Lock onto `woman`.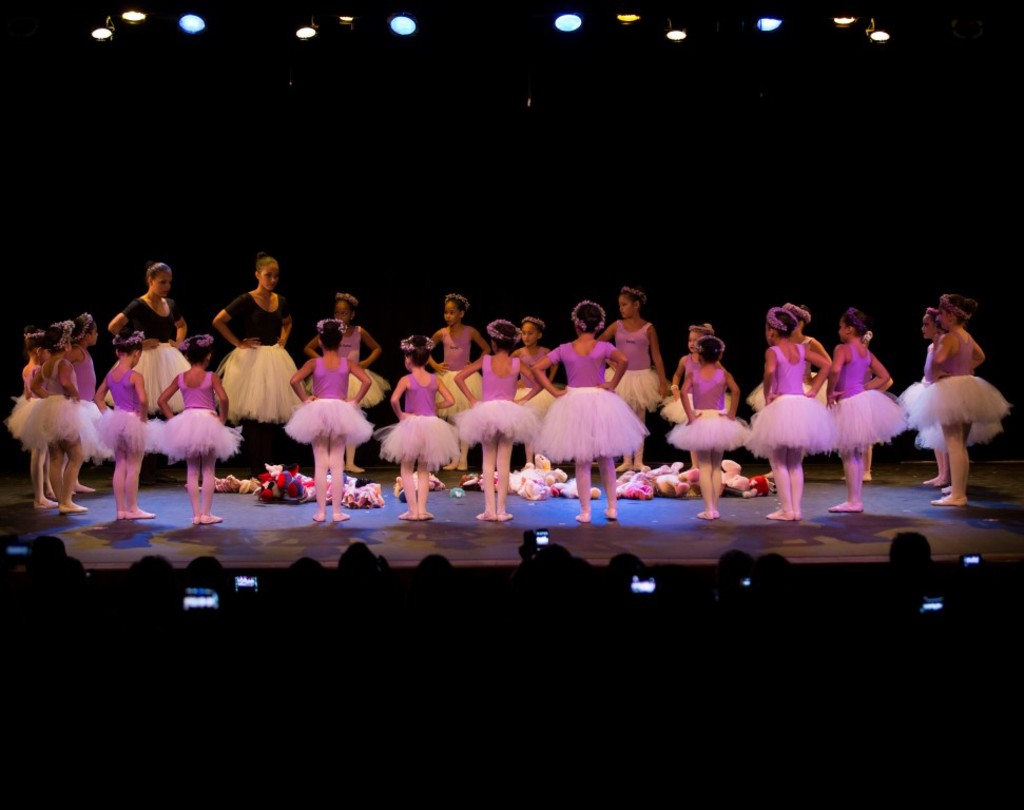
Locked: select_region(102, 258, 191, 489).
